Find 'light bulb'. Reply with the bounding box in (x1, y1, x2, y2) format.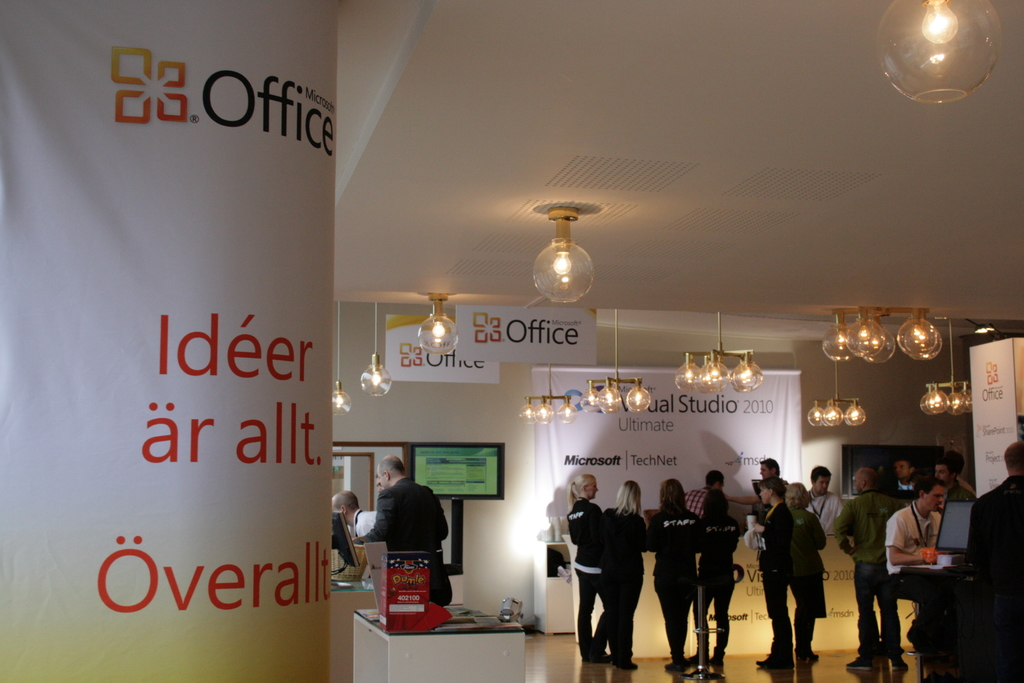
(525, 406, 533, 415).
